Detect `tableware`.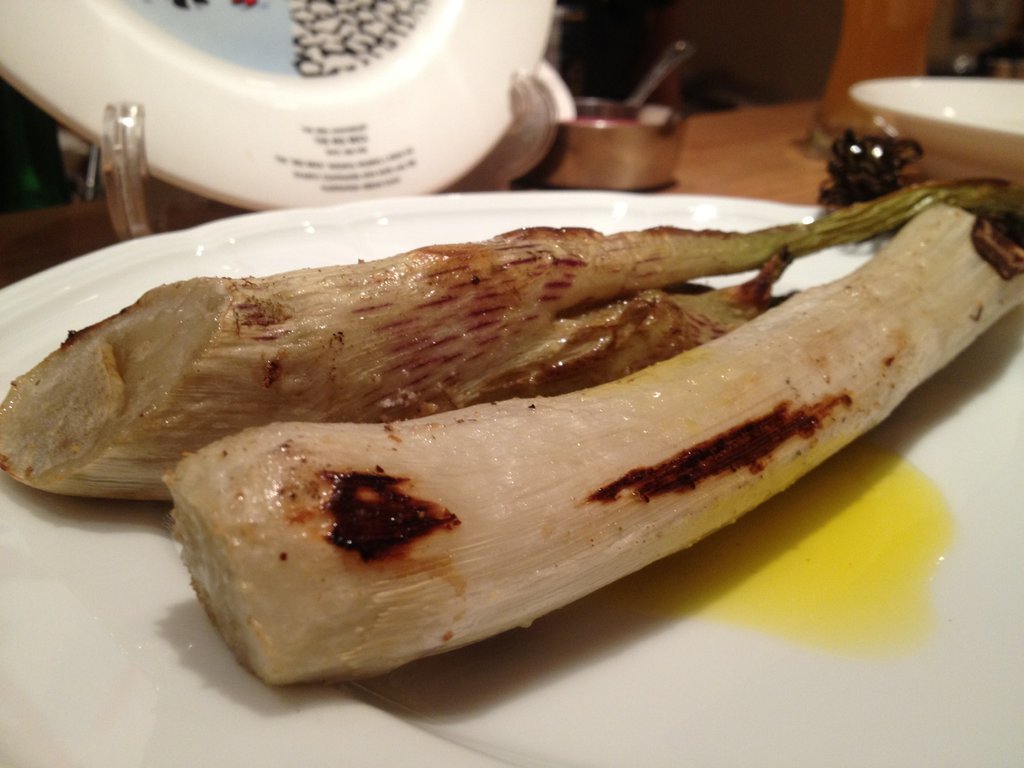
Detected at bbox=[0, 194, 1023, 767].
